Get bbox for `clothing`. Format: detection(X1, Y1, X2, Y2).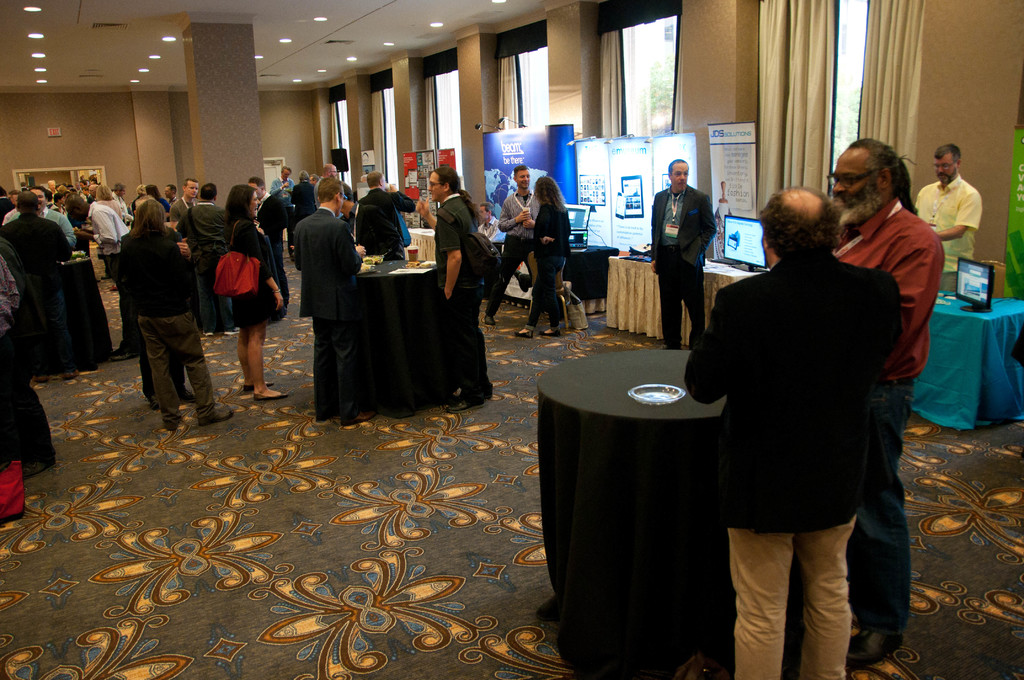
detection(825, 190, 946, 640).
